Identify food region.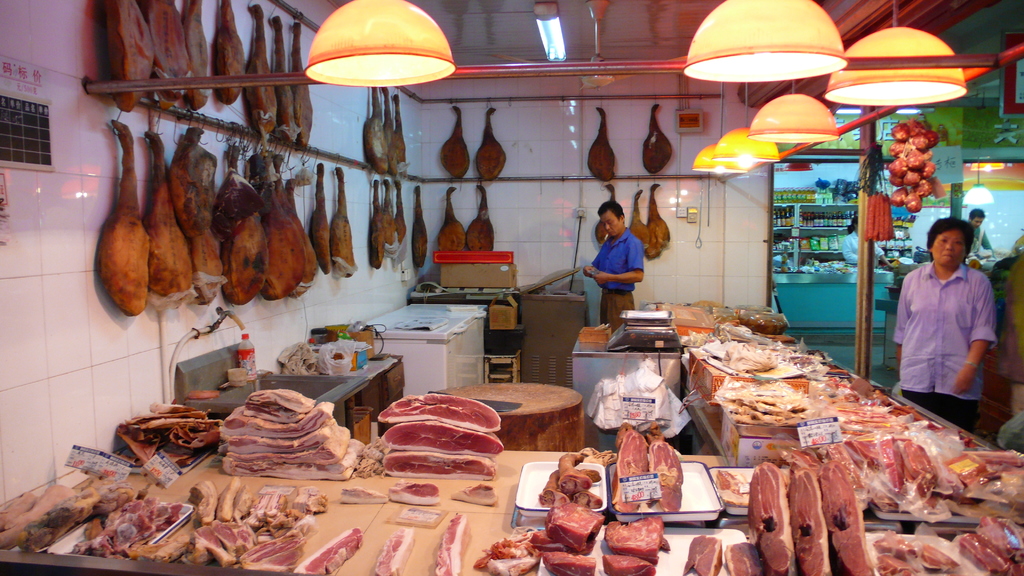
Region: bbox=(440, 106, 471, 179).
